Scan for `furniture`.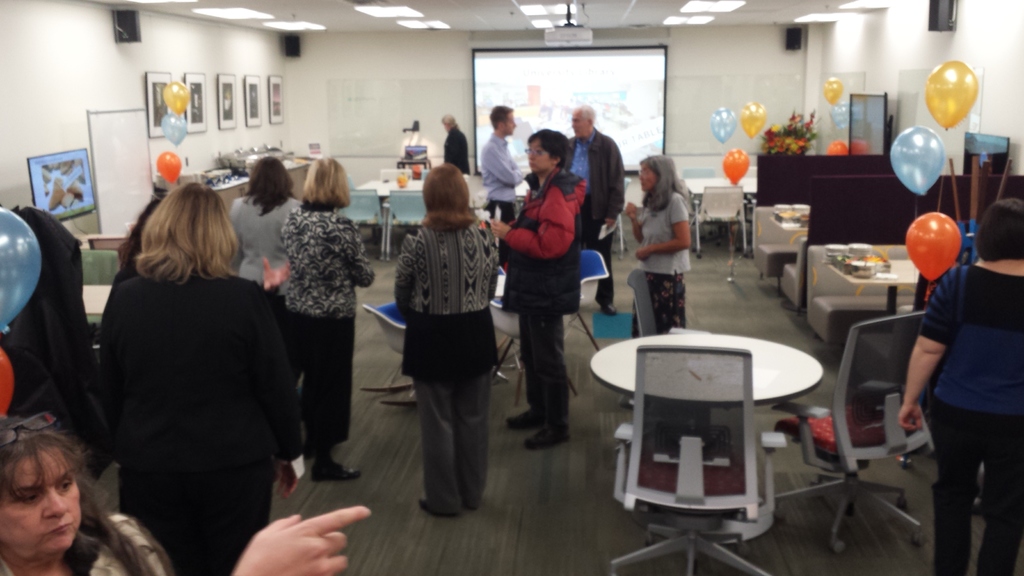
Scan result: 806, 242, 924, 360.
